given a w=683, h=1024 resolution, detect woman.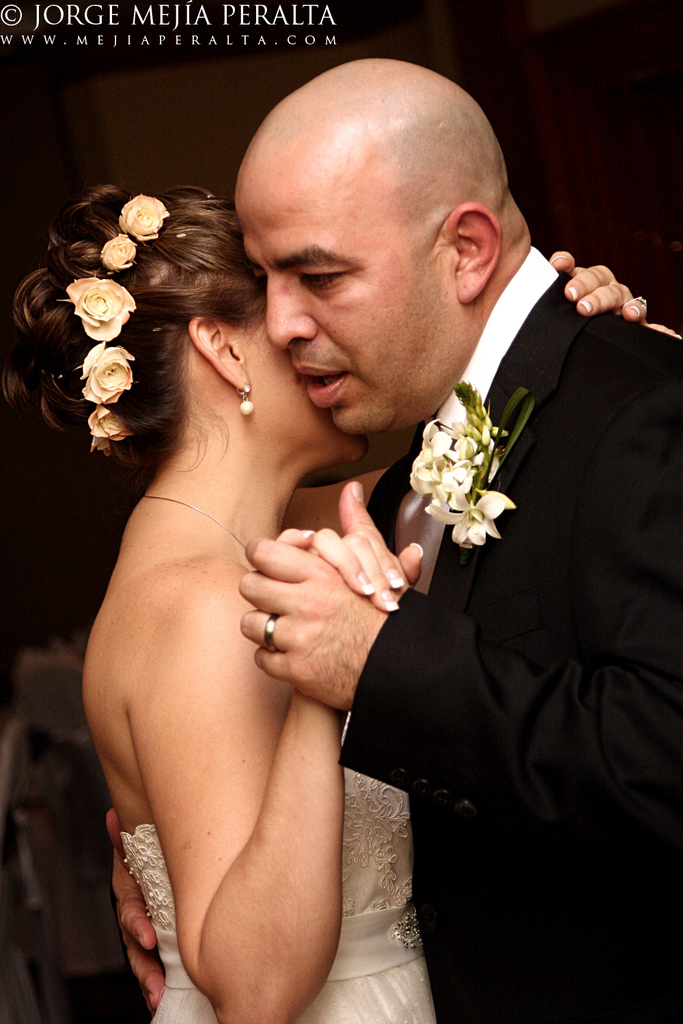
box(61, 89, 486, 1023).
